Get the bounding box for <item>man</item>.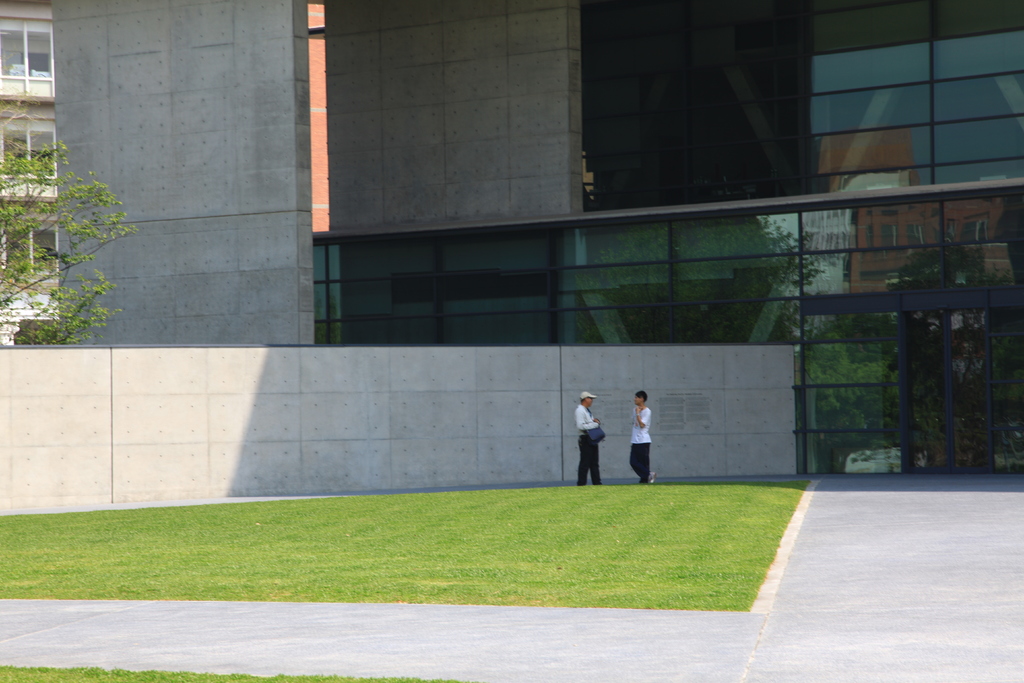
bbox(622, 384, 660, 488).
